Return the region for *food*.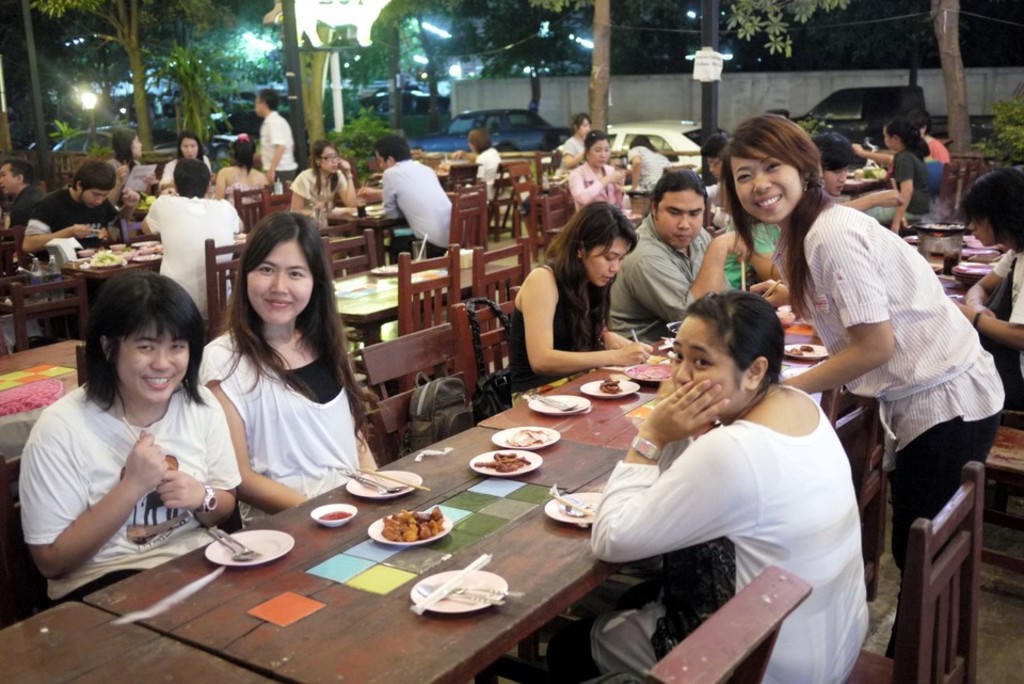
<bbox>850, 164, 890, 179</bbox>.
